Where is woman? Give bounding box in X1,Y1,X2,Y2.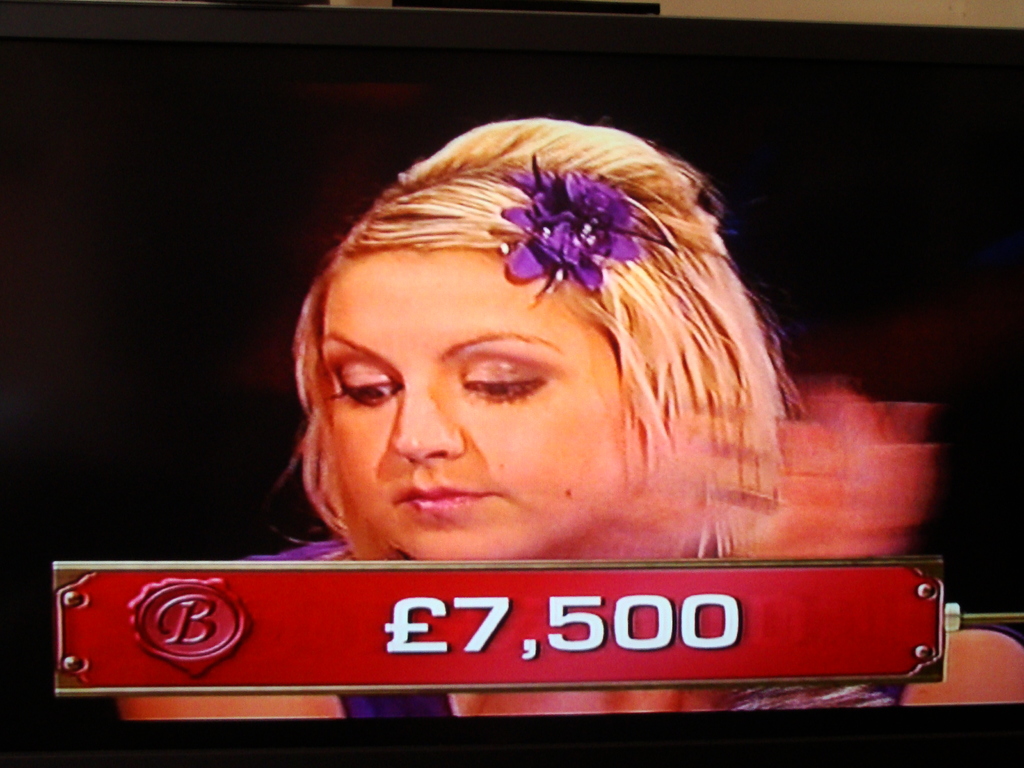
116,111,1023,724.
